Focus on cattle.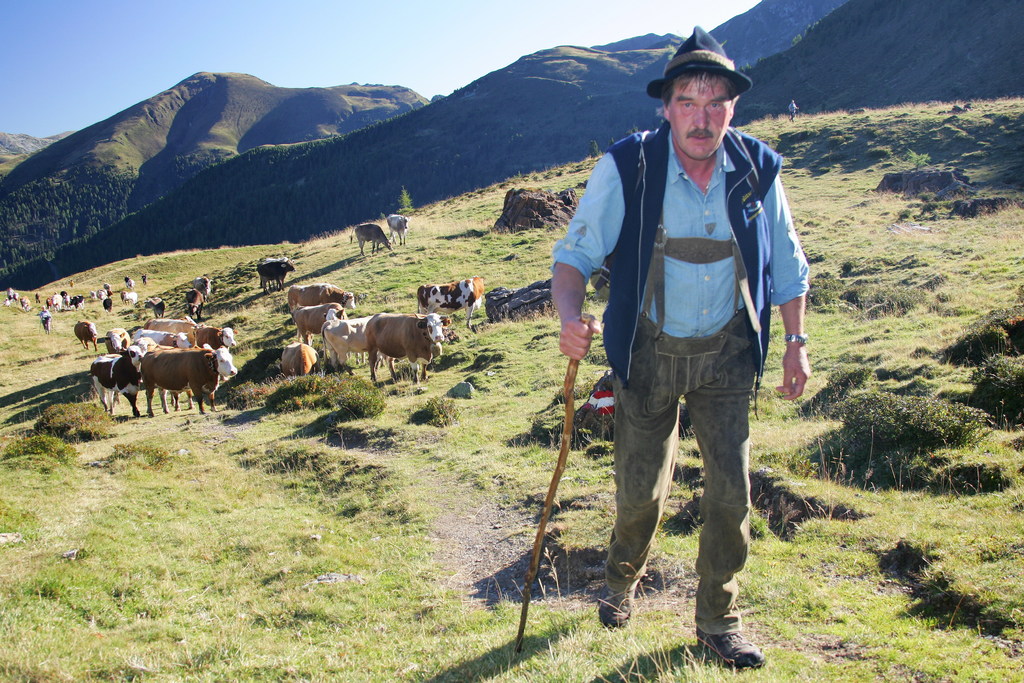
Focused at pyautogui.locateOnScreen(127, 294, 138, 304).
